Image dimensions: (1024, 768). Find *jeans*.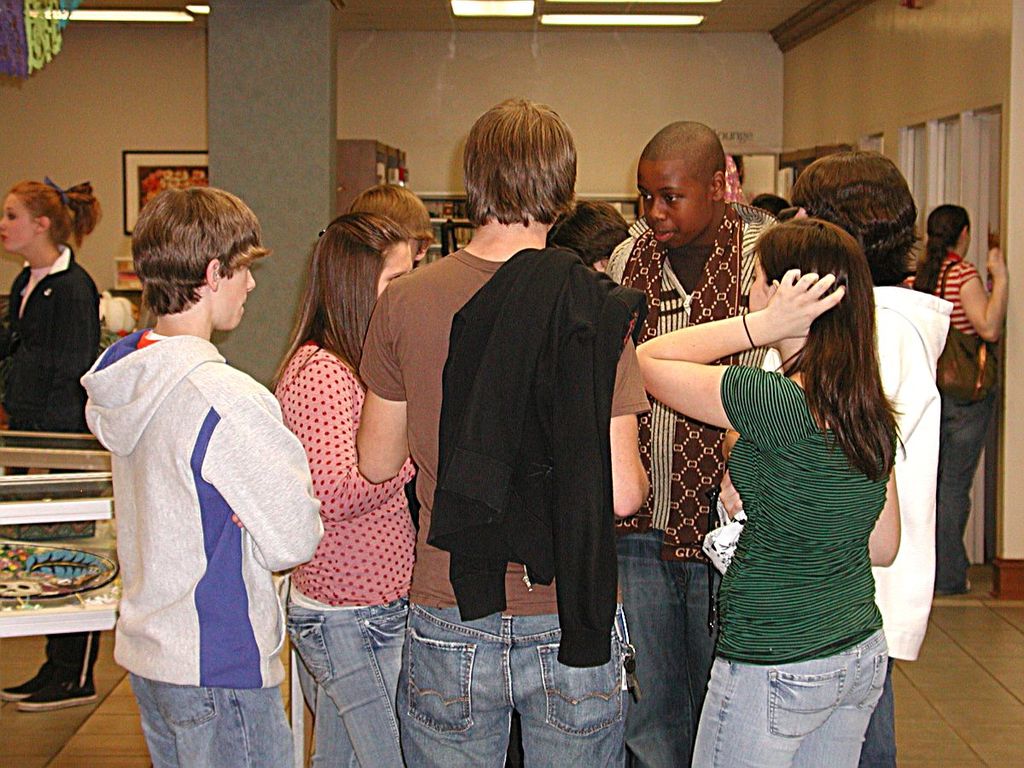
[x1=128, y1=672, x2=294, y2=767].
